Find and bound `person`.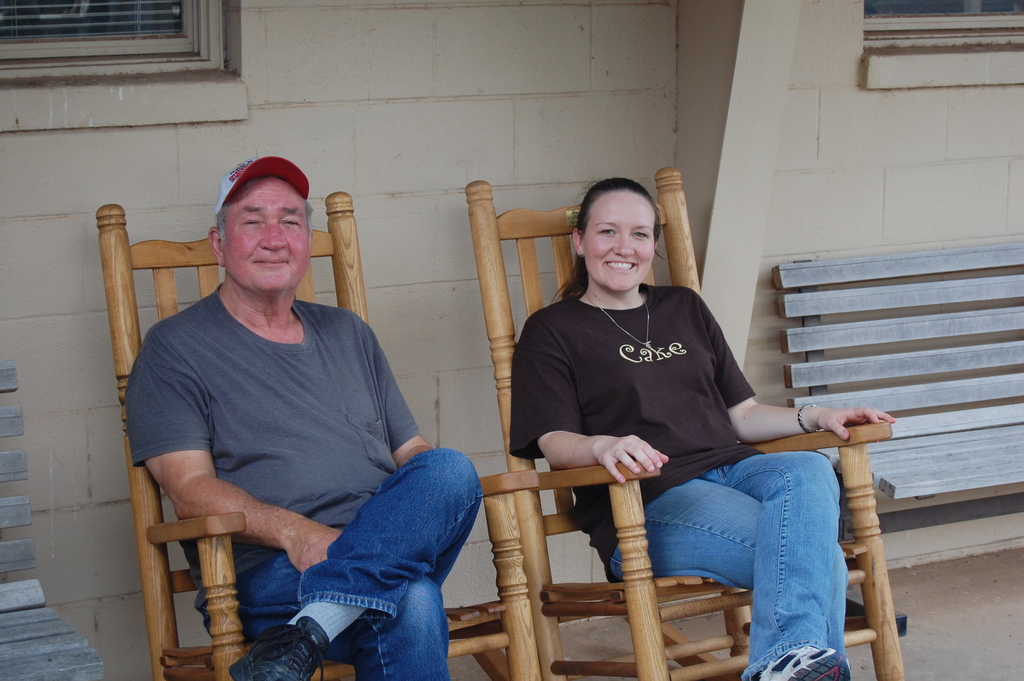
Bound: [120, 154, 493, 680].
